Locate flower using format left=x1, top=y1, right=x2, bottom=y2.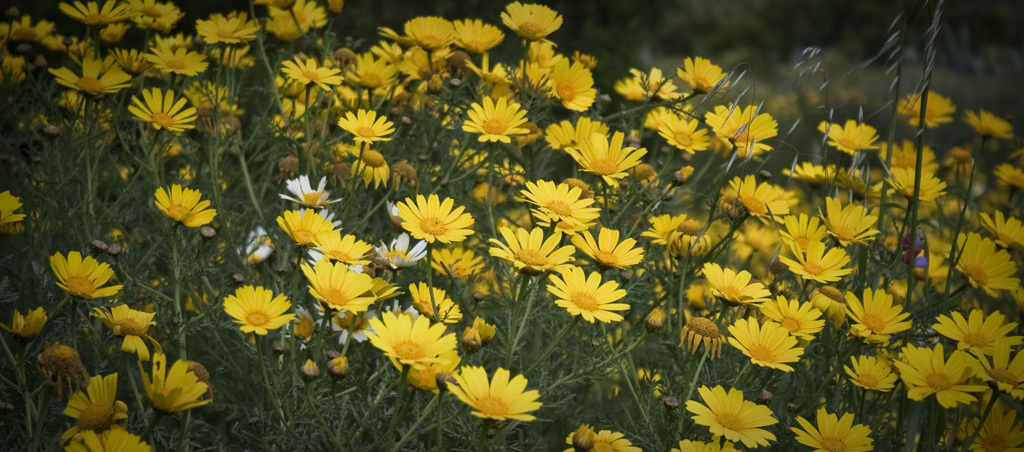
left=429, top=245, right=484, bottom=277.
